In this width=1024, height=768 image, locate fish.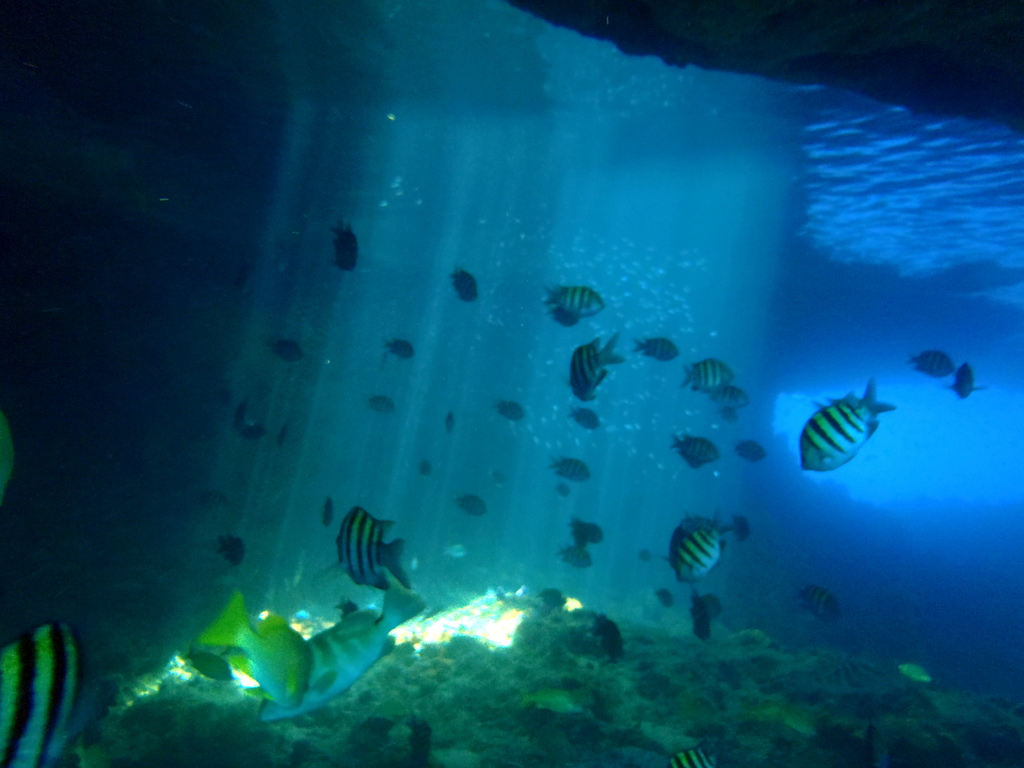
Bounding box: rect(0, 620, 117, 767).
